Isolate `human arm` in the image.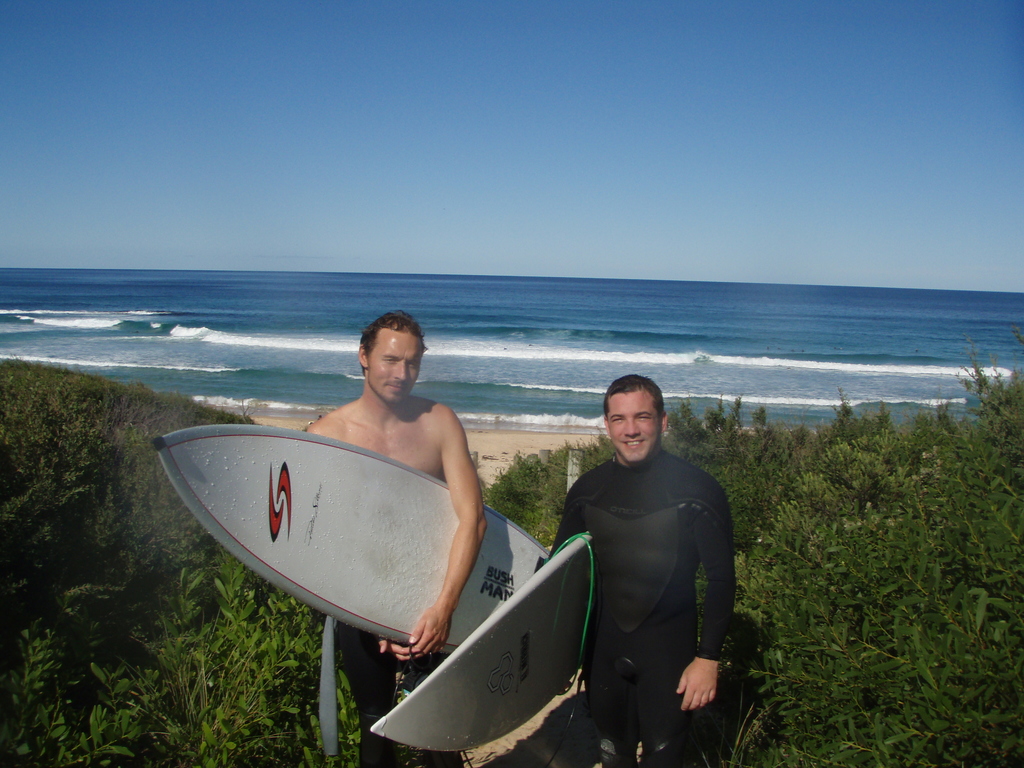
Isolated region: bbox(540, 476, 604, 568).
